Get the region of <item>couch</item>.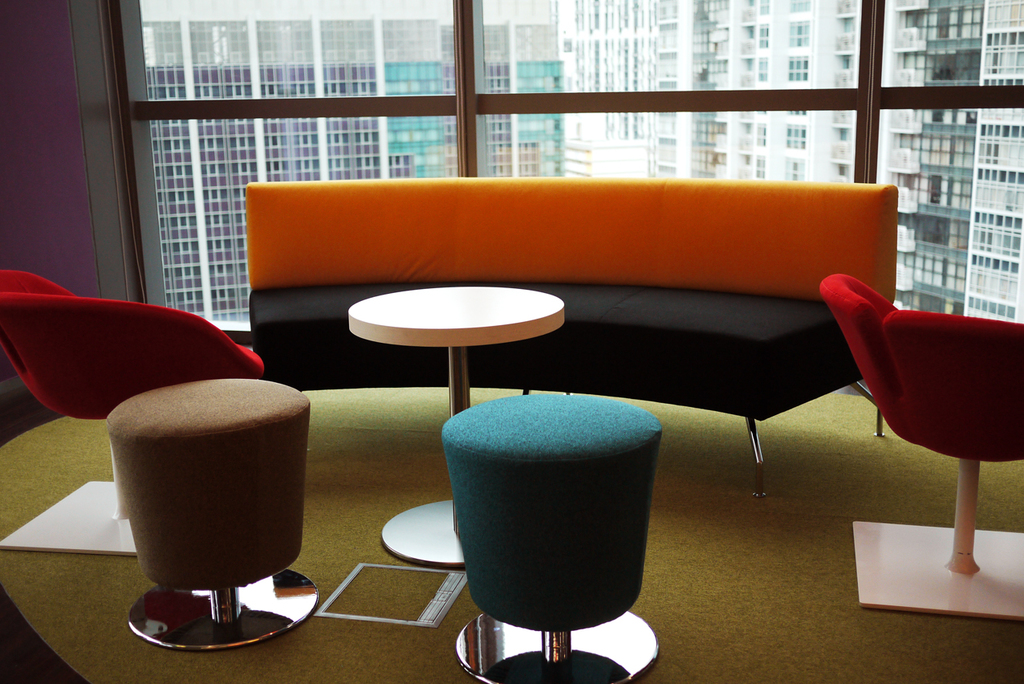
bbox=[197, 168, 951, 432].
